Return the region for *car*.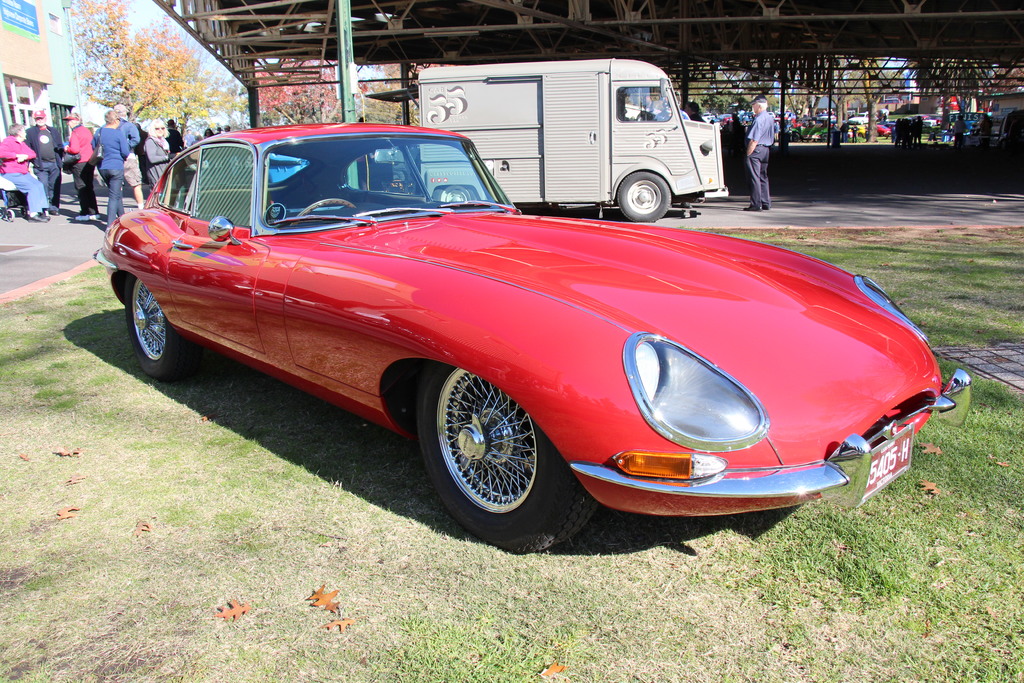
91 117 973 550.
